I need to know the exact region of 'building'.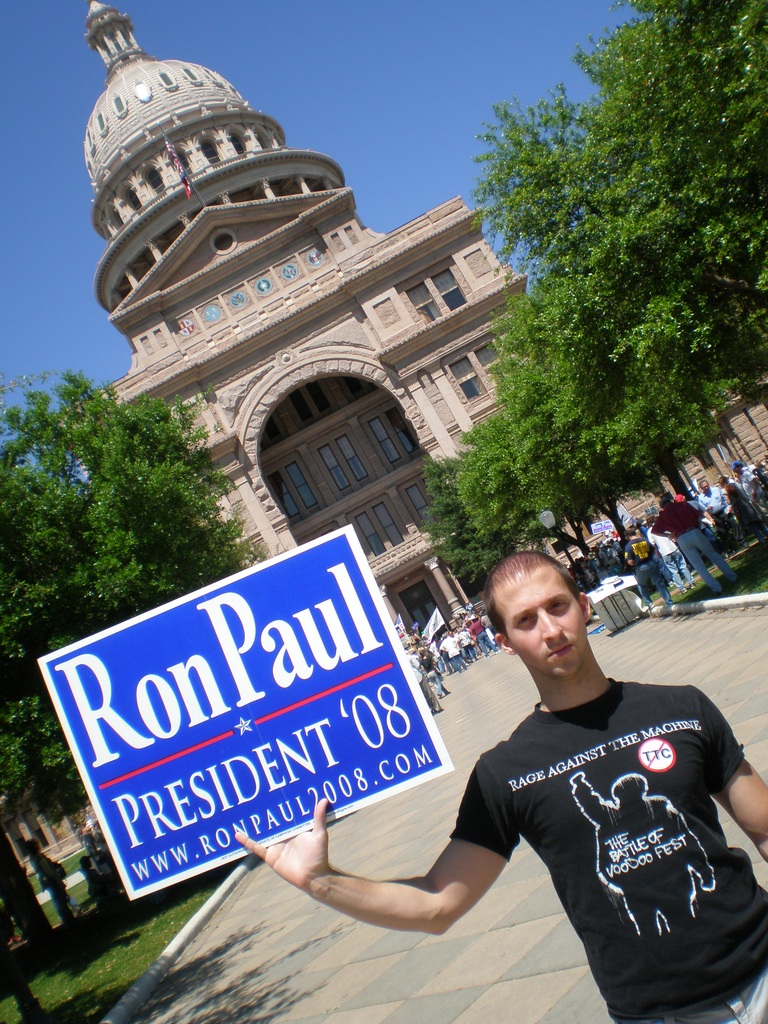
Region: <box>0,1,767,877</box>.
